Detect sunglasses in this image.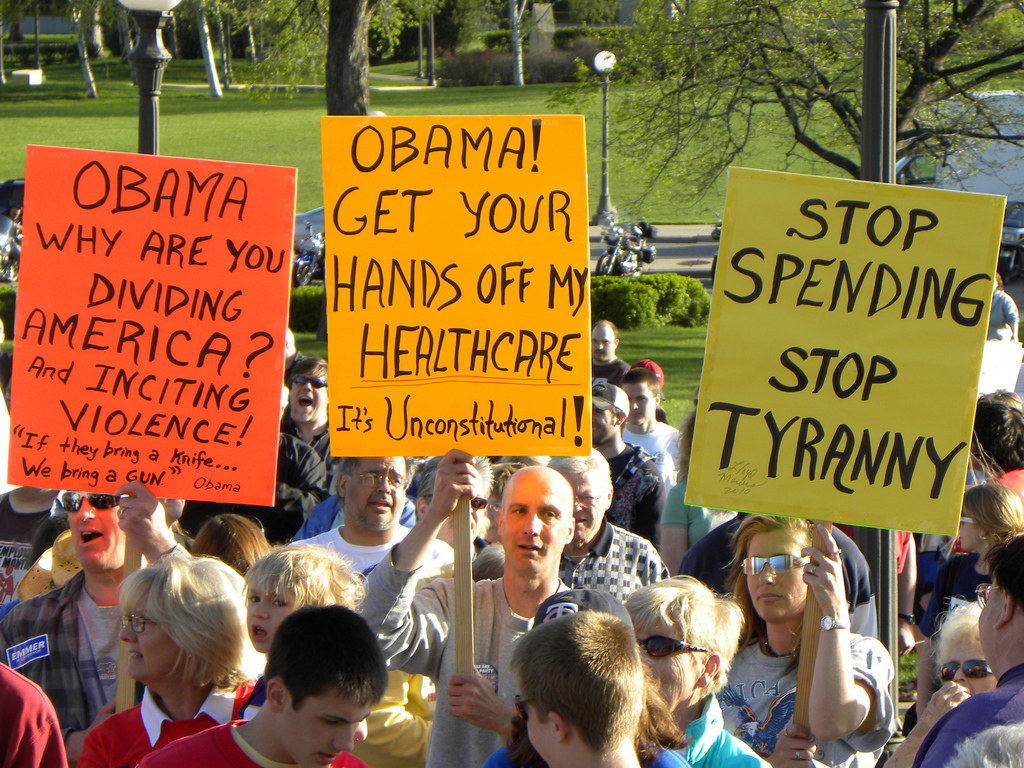
Detection: {"left": 735, "top": 556, "right": 809, "bottom": 579}.
